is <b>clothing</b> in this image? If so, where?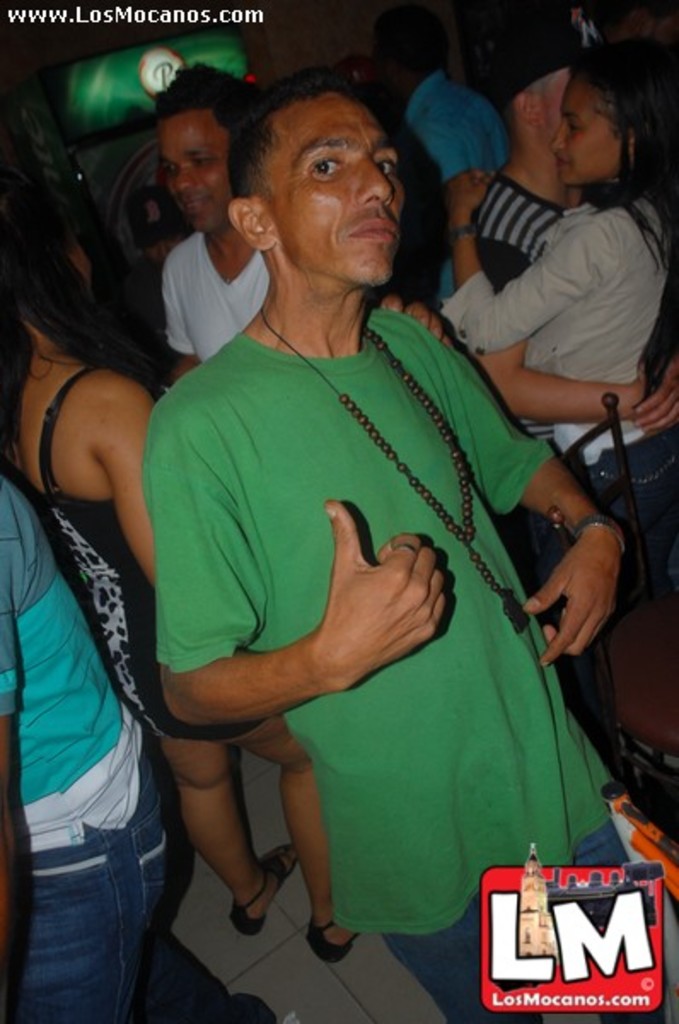
Yes, at 456,203,677,638.
